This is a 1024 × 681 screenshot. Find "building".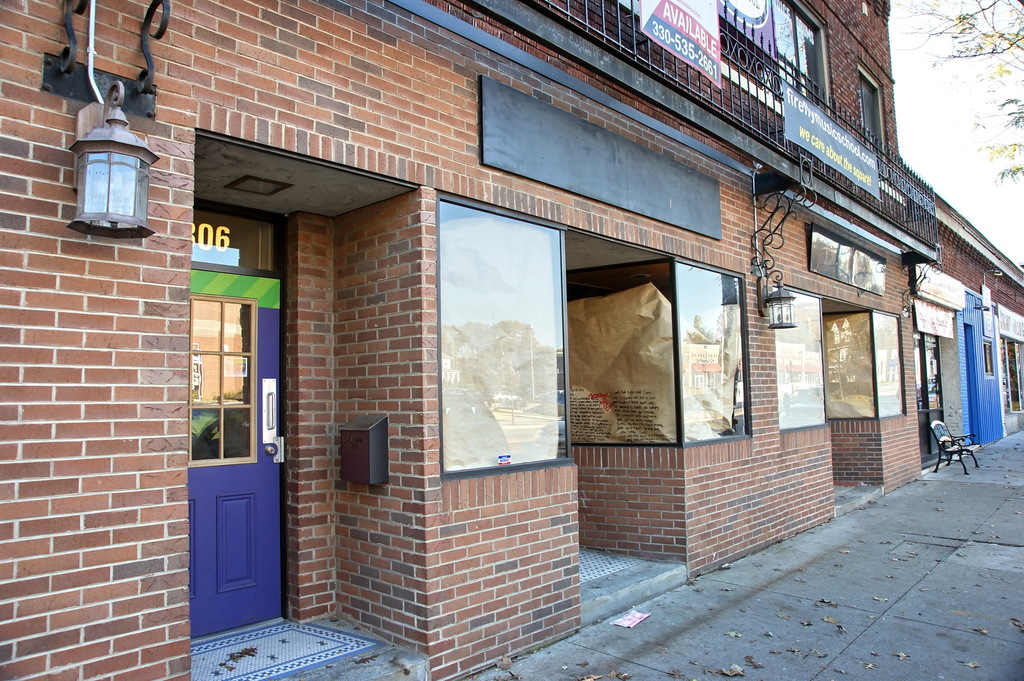
Bounding box: 0:0:936:680.
